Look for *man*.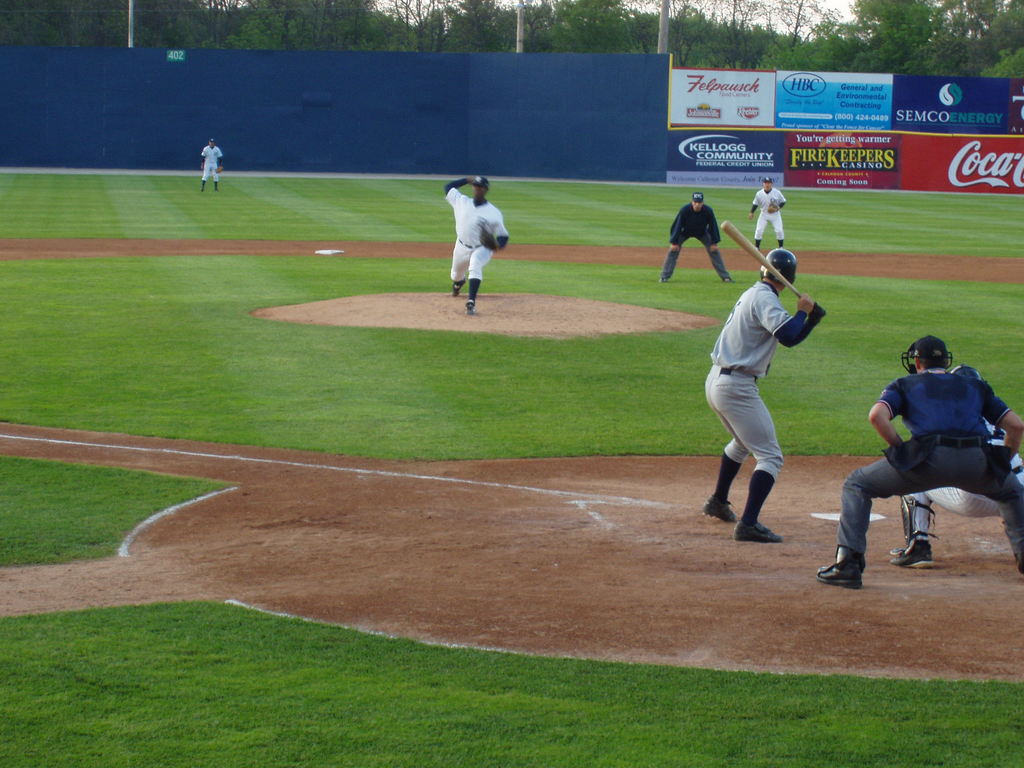
Found: pyautogui.locateOnScreen(745, 175, 785, 244).
